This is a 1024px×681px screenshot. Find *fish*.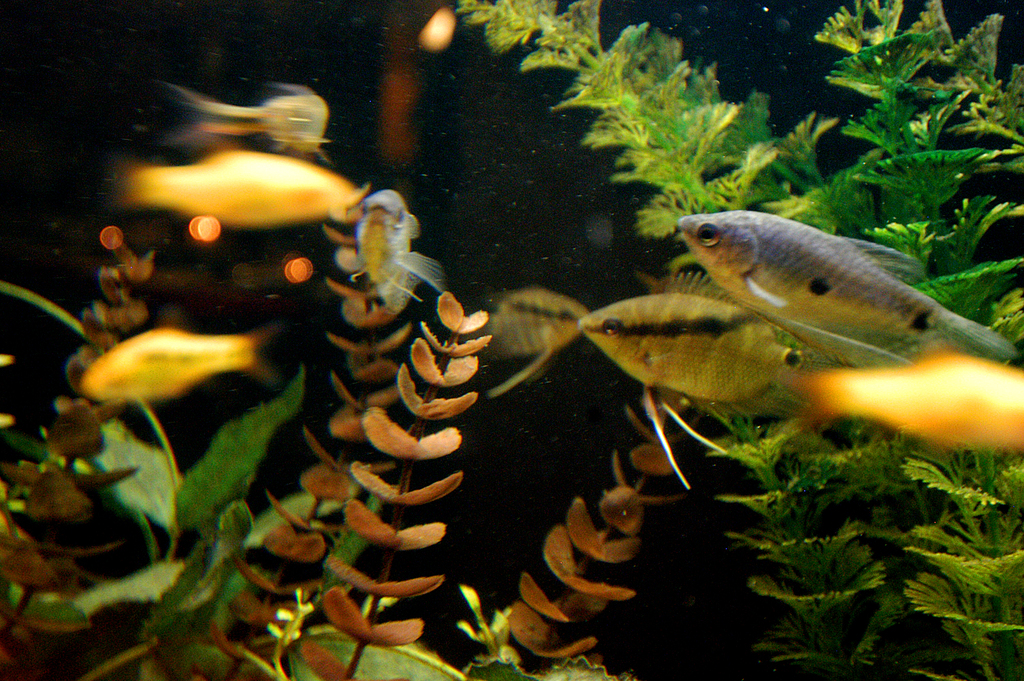
Bounding box: region(125, 145, 367, 229).
